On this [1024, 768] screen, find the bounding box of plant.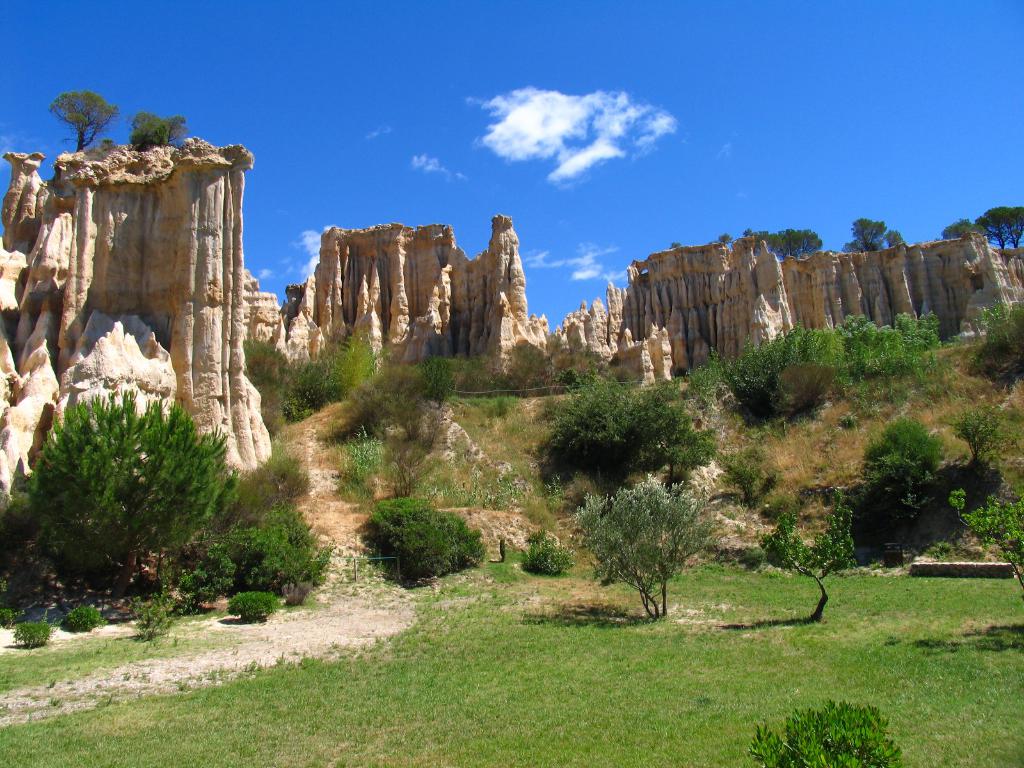
Bounding box: x1=833 y1=316 x2=895 y2=434.
